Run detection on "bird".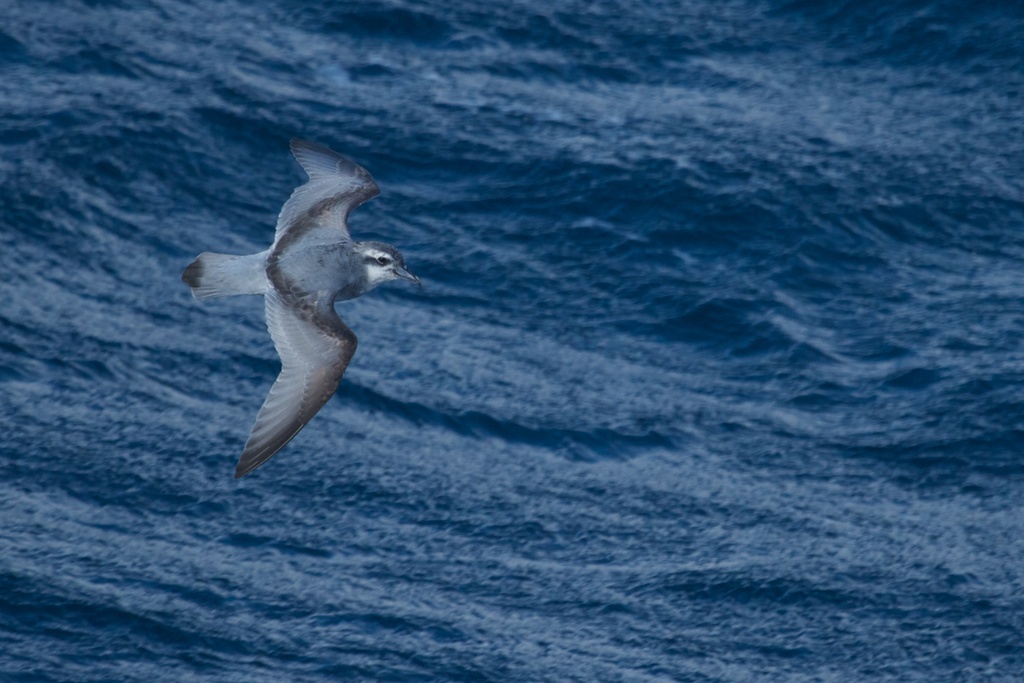
Result: crop(171, 143, 426, 486).
